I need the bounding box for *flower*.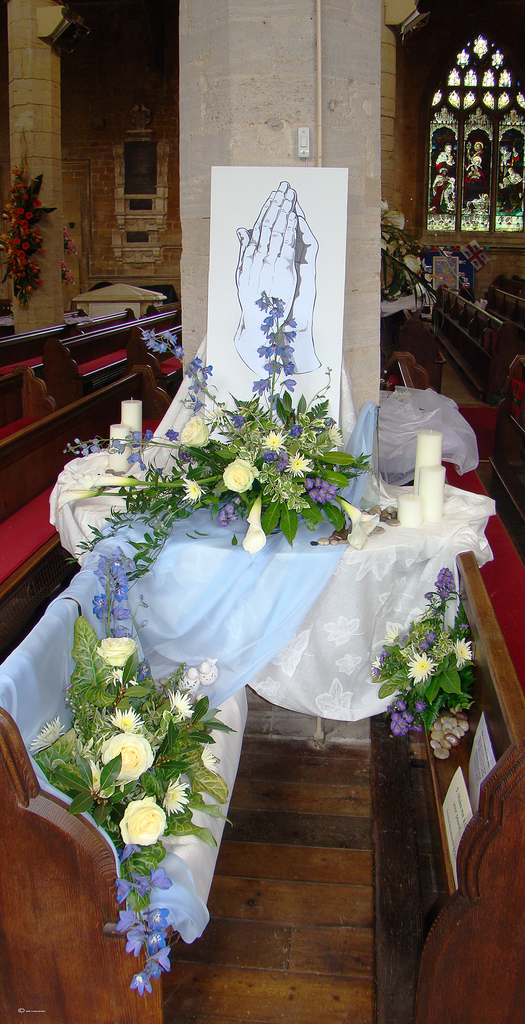
Here it is: locate(202, 742, 220, 775).
